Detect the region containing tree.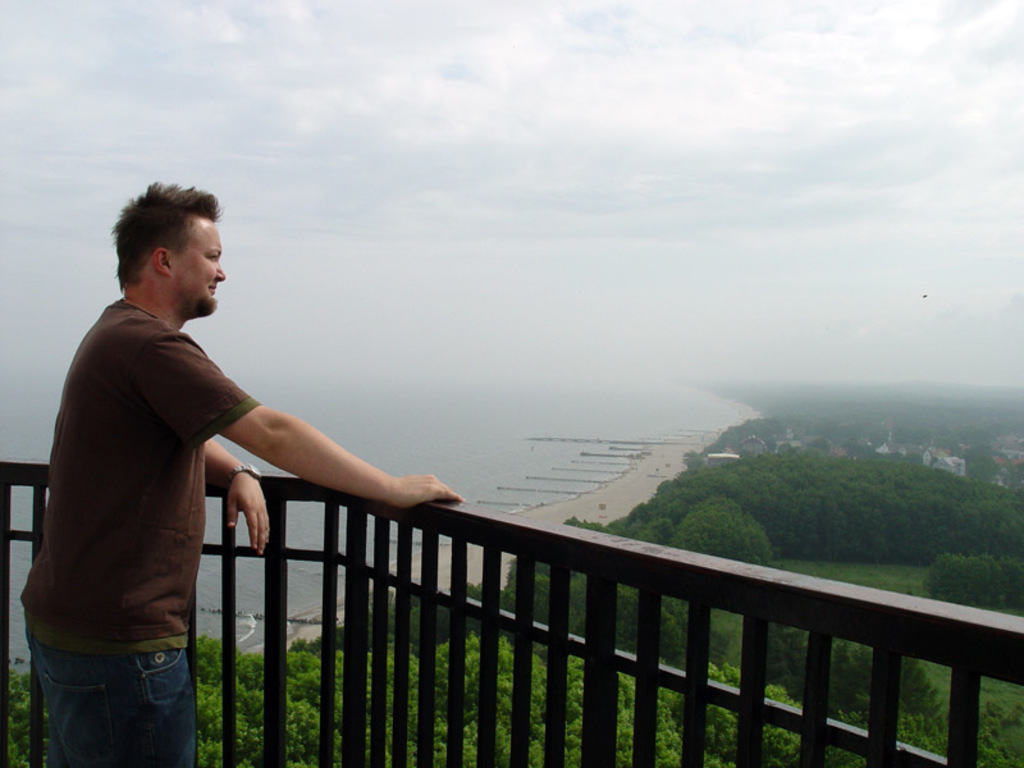
[x1=916, y1=460, x2=1023, y2=552].
